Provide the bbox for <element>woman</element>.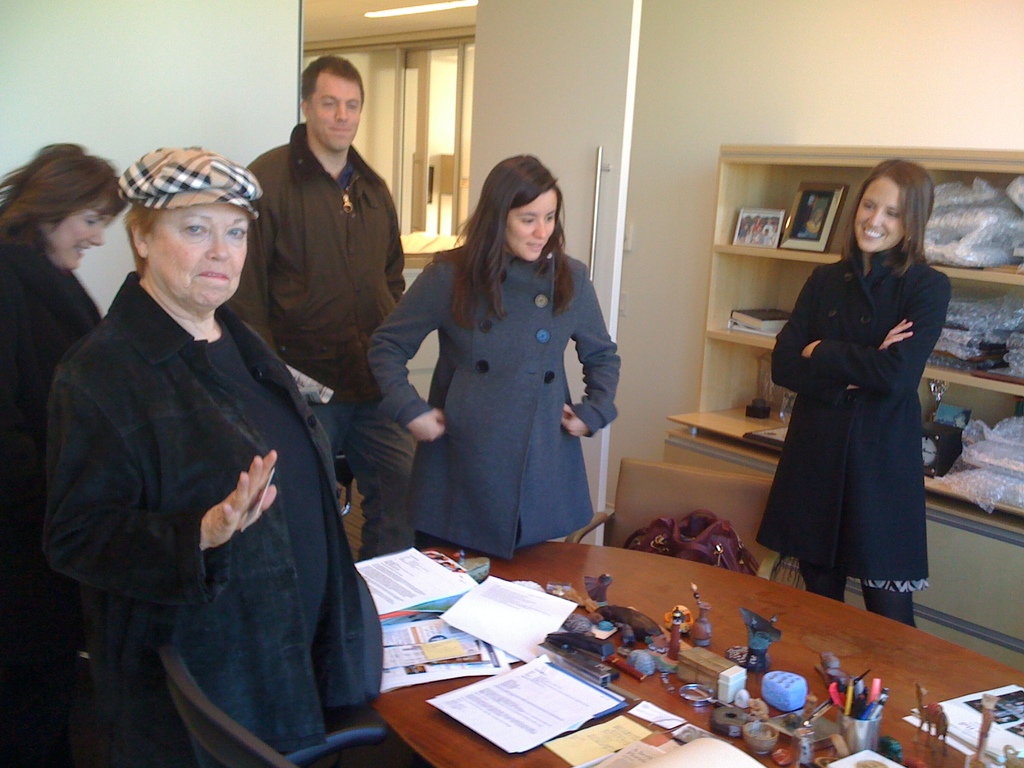
{"x1": 375, "y1": 164, "x2": 625, "y2": 589}.
